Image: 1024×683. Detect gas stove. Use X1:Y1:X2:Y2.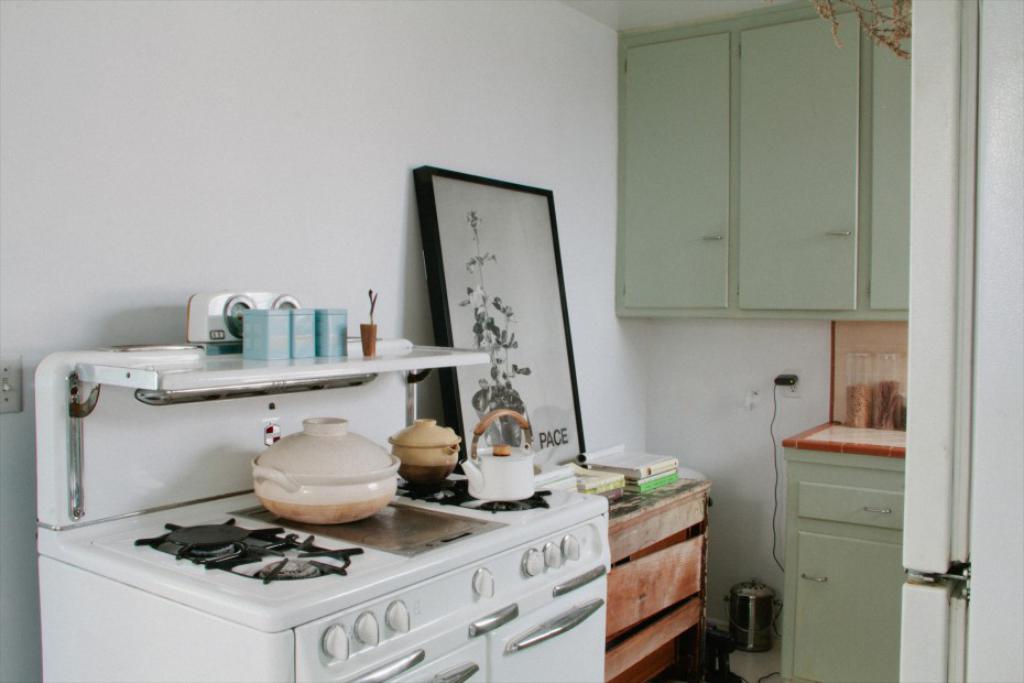
57:474:609:614.
